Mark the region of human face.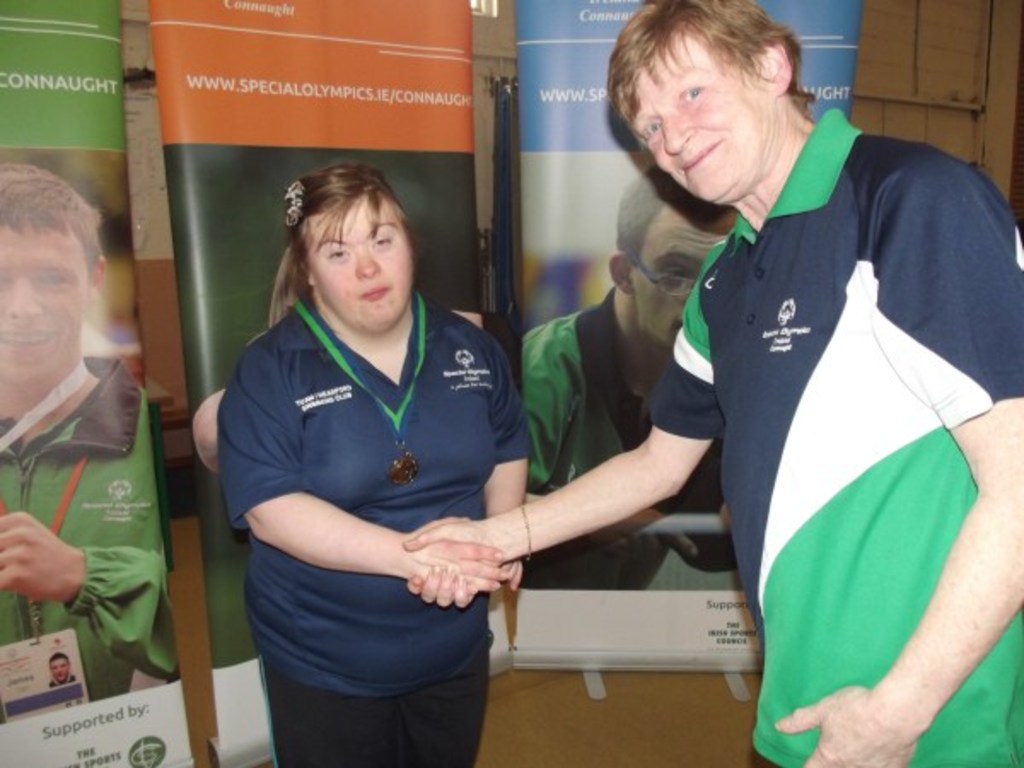
Region: rect(638, 218, 729, 348).
